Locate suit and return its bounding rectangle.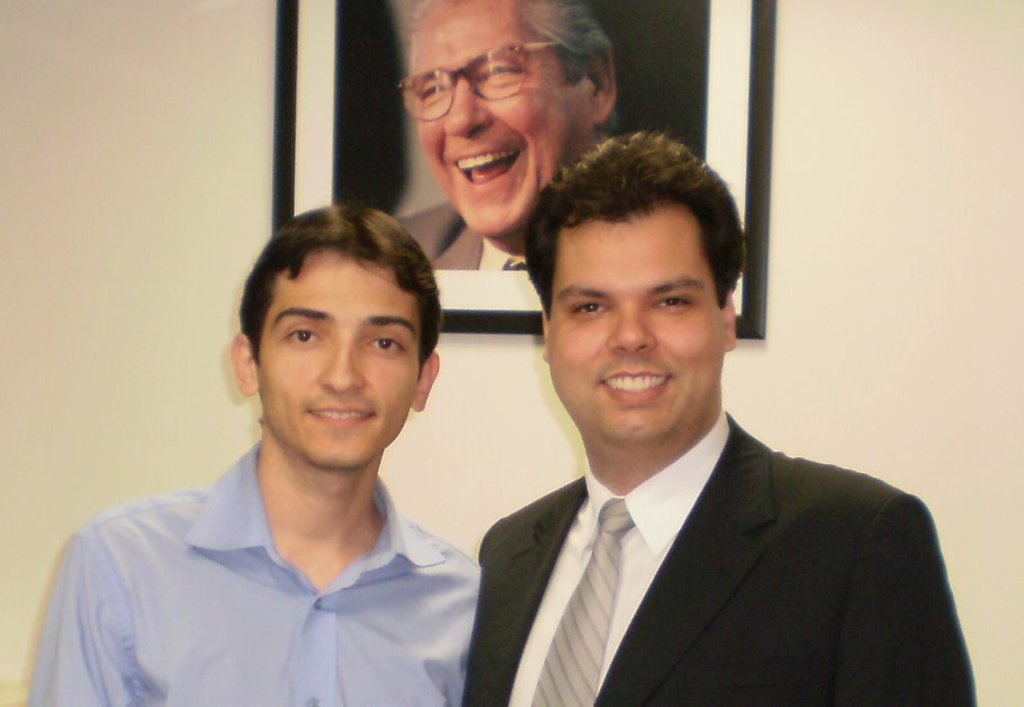
[x1=467, y1=411, x2=973, y2=706].
